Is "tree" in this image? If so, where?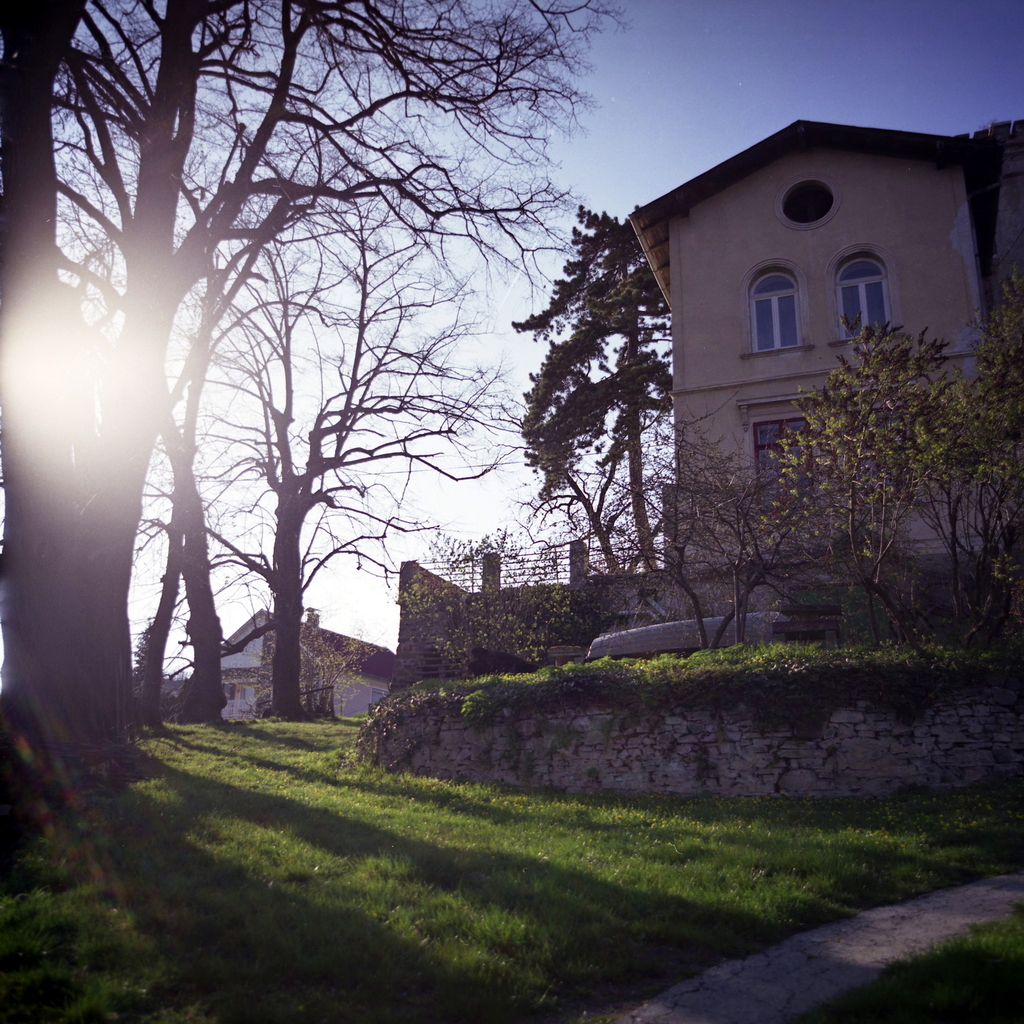
Yes, at x1=115 y1=141 x2=522 y2=730.
